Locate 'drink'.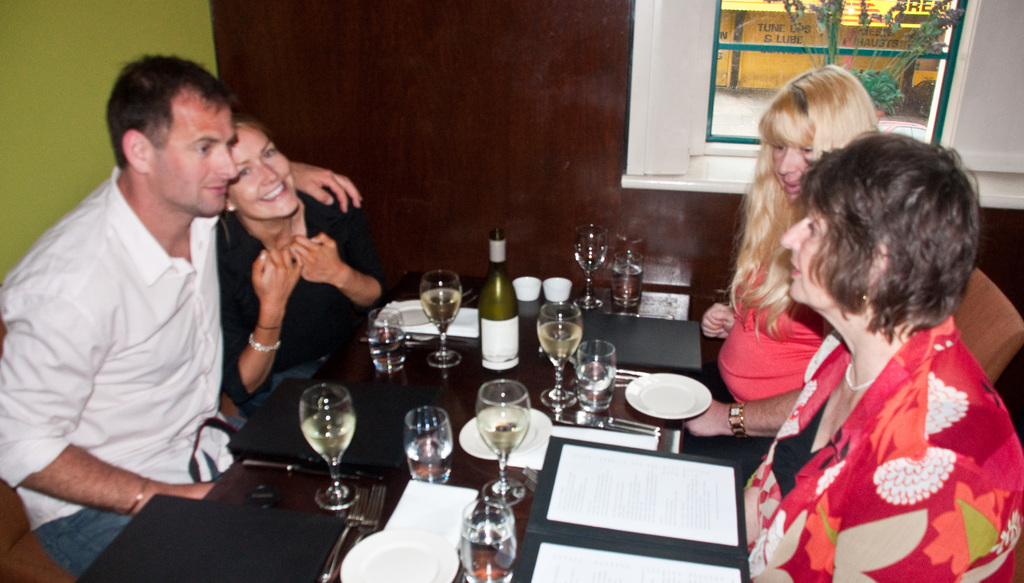
Bounding box: region(402, 440, 456, 483).
